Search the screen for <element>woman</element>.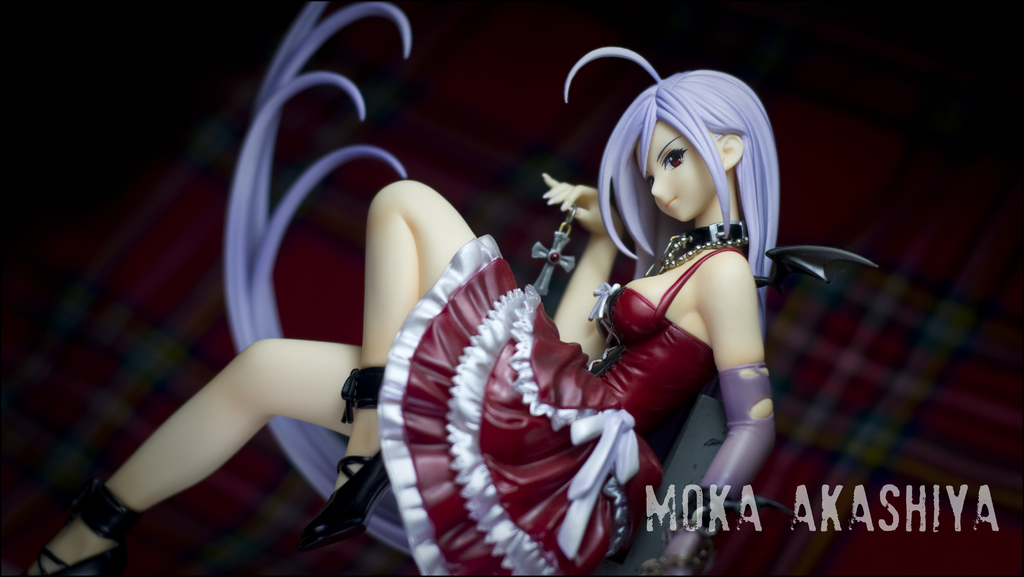
Found at box(20, 0, 780, 576).
